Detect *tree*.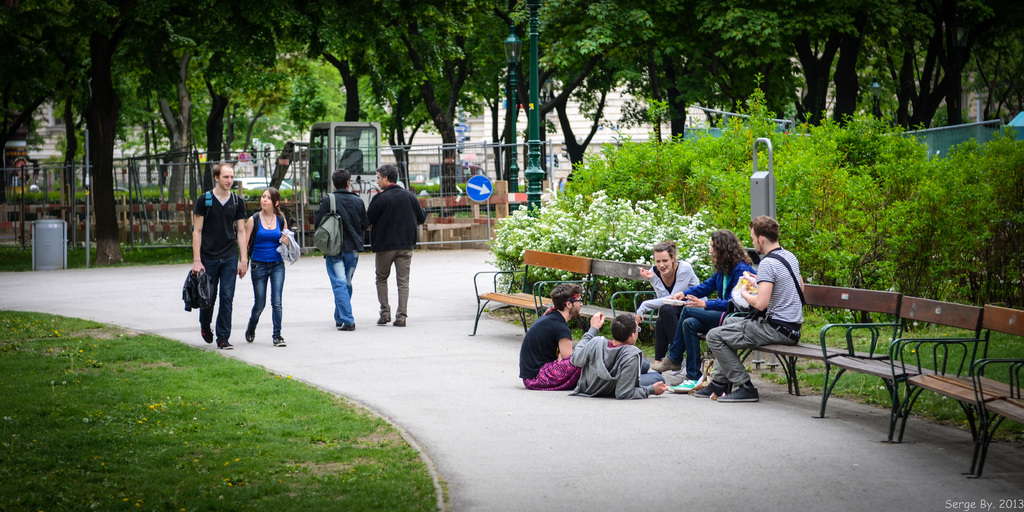
Detected at <bbox>556, 0, 649, 186</bbox>.
